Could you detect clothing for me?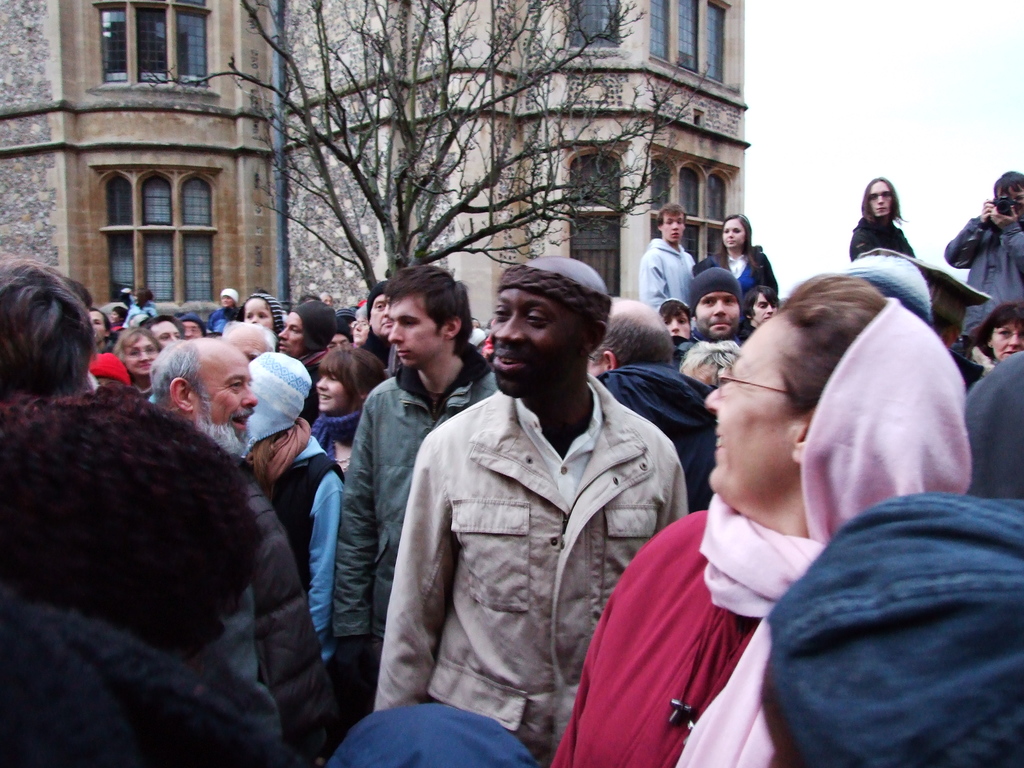
Detection result: box=[632, 240, 690, 311].
